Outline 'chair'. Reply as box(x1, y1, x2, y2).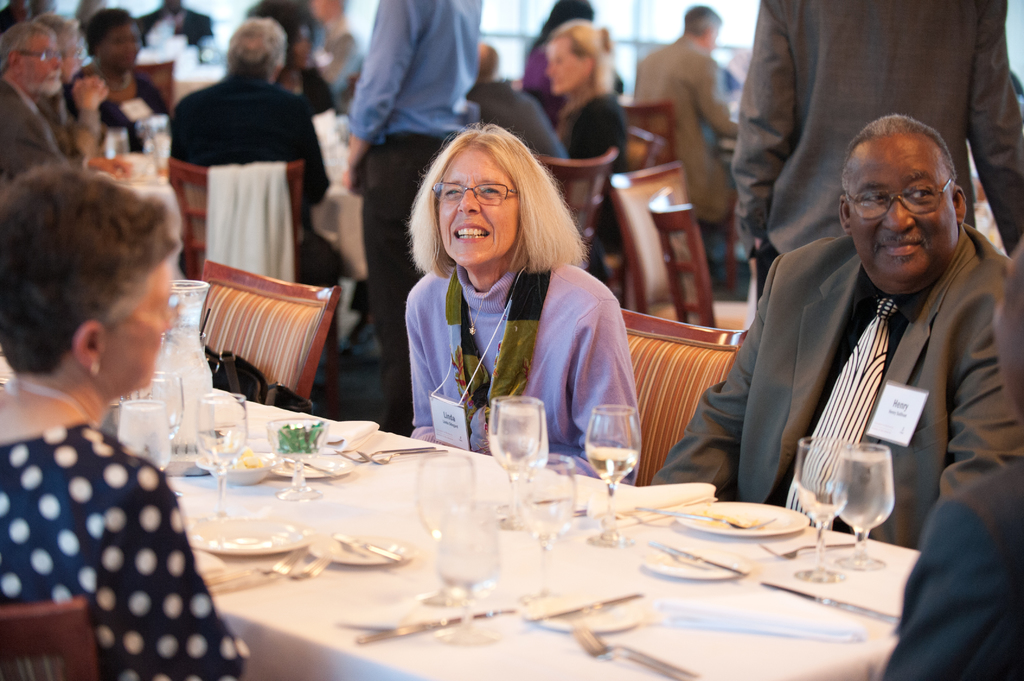
box(615, 93, 735, 291).
